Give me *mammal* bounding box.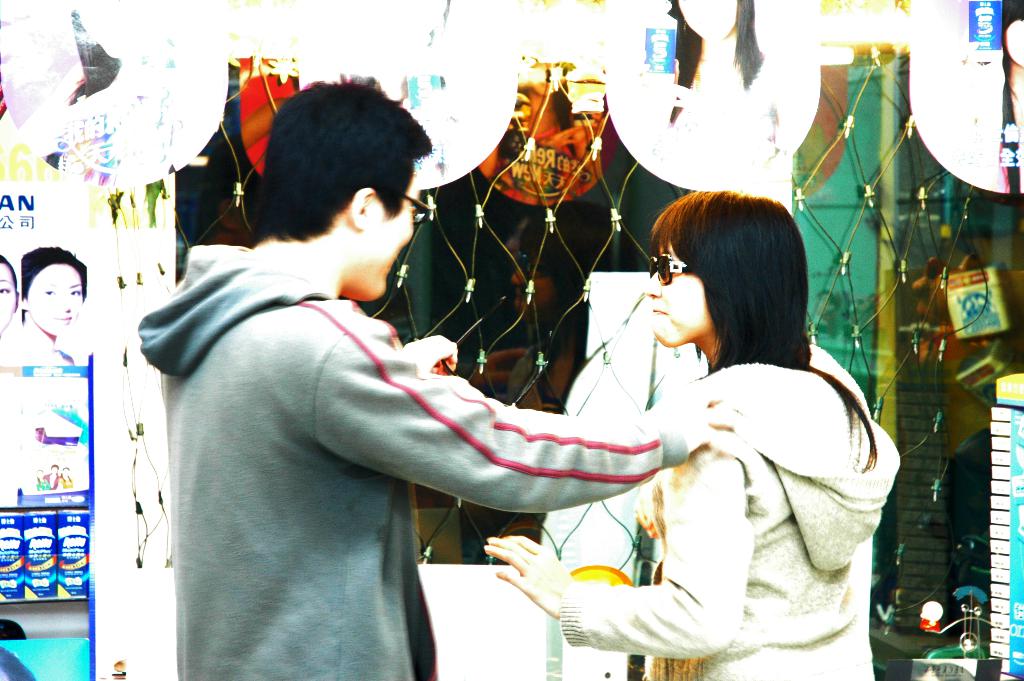
rect(138, 78, 740, 680).
